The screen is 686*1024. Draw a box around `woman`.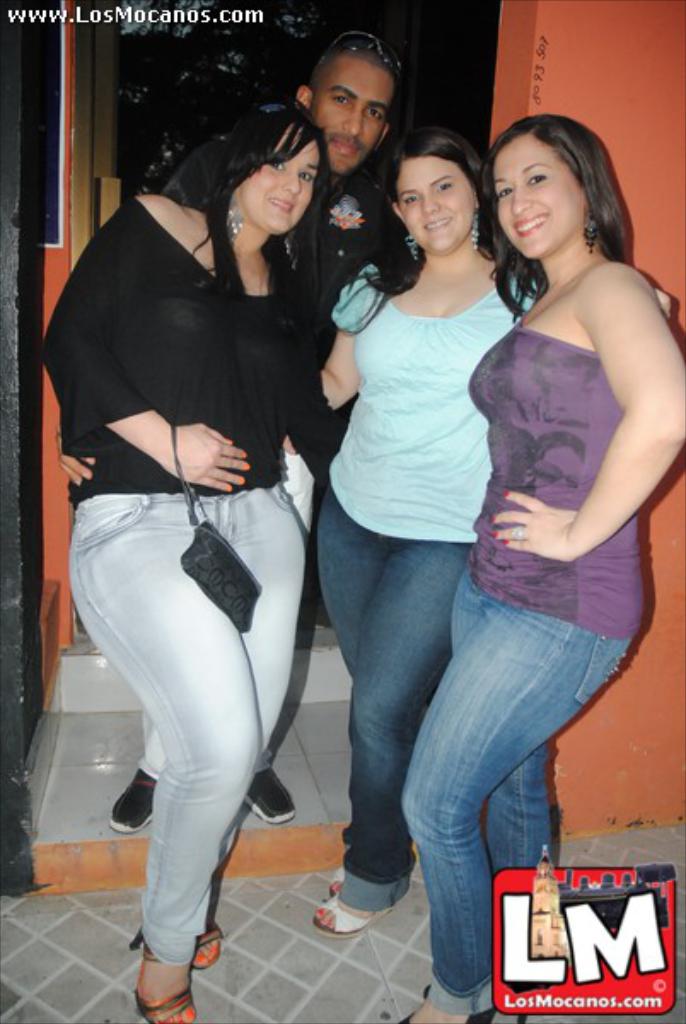
[51,41,333,976].
